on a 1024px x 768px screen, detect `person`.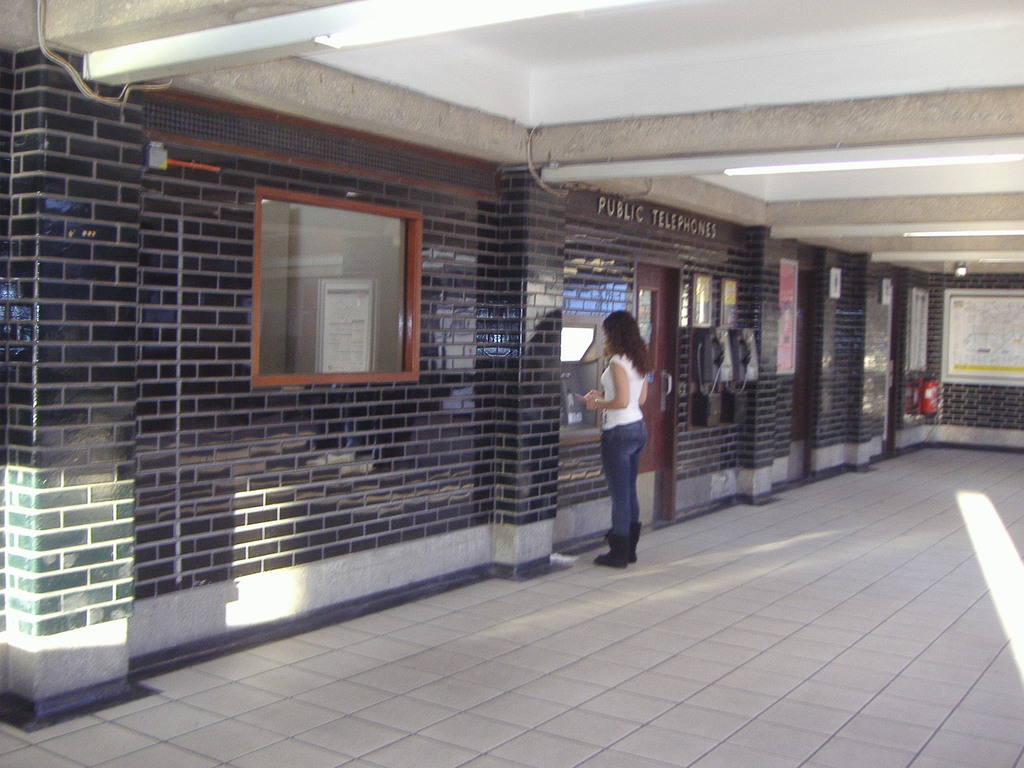
Rect(593, 330, 668, 563).
